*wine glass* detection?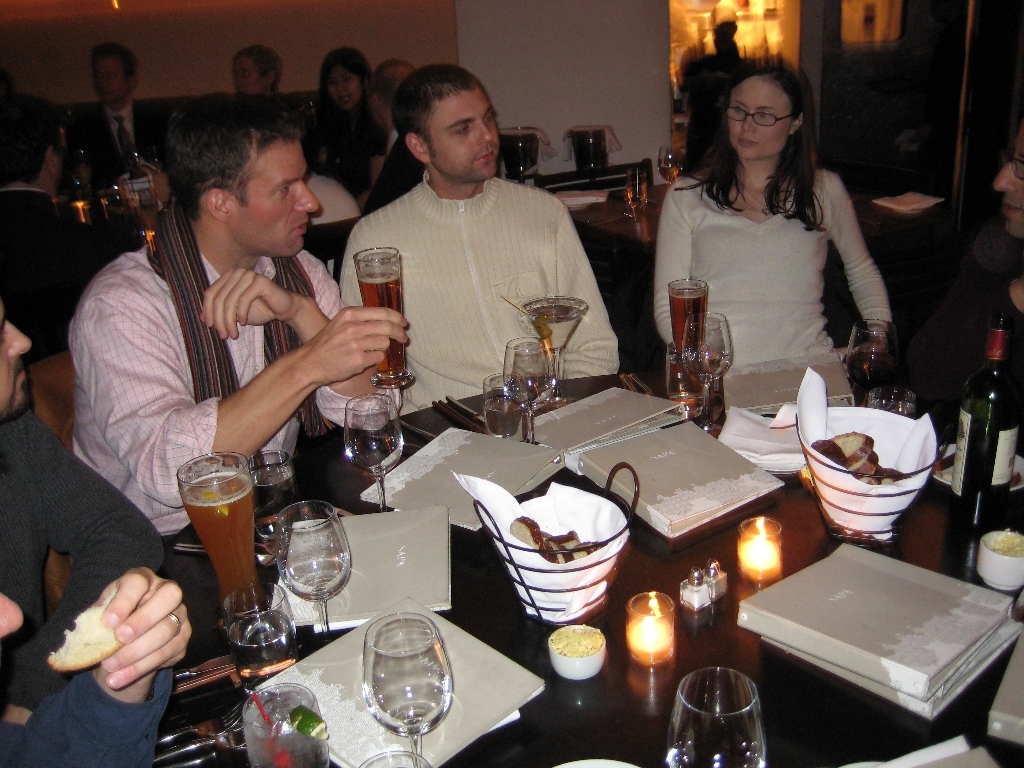
box(346, 392, 402, 512)
